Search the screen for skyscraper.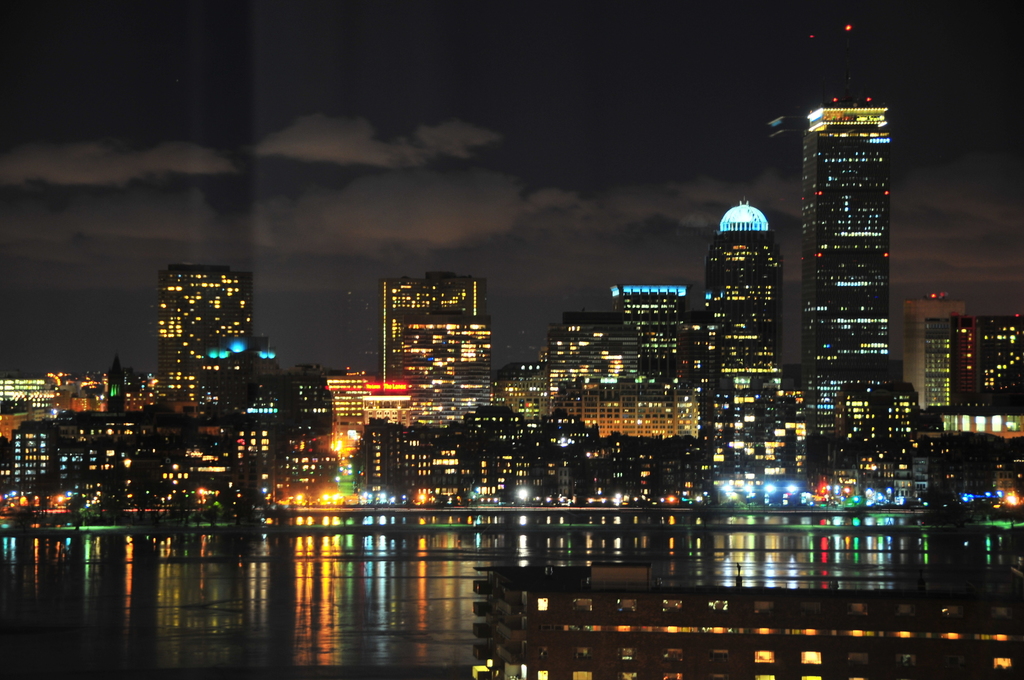
Found at <region>972, 312, 1023, 416</region>.
